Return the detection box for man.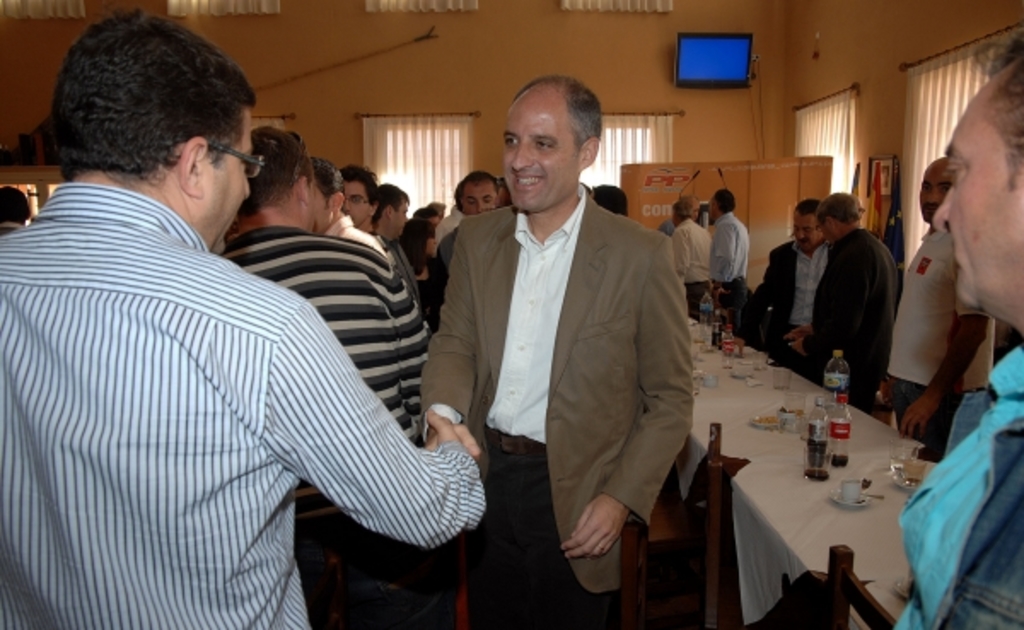
bbox(312, 155, 391, 254).
